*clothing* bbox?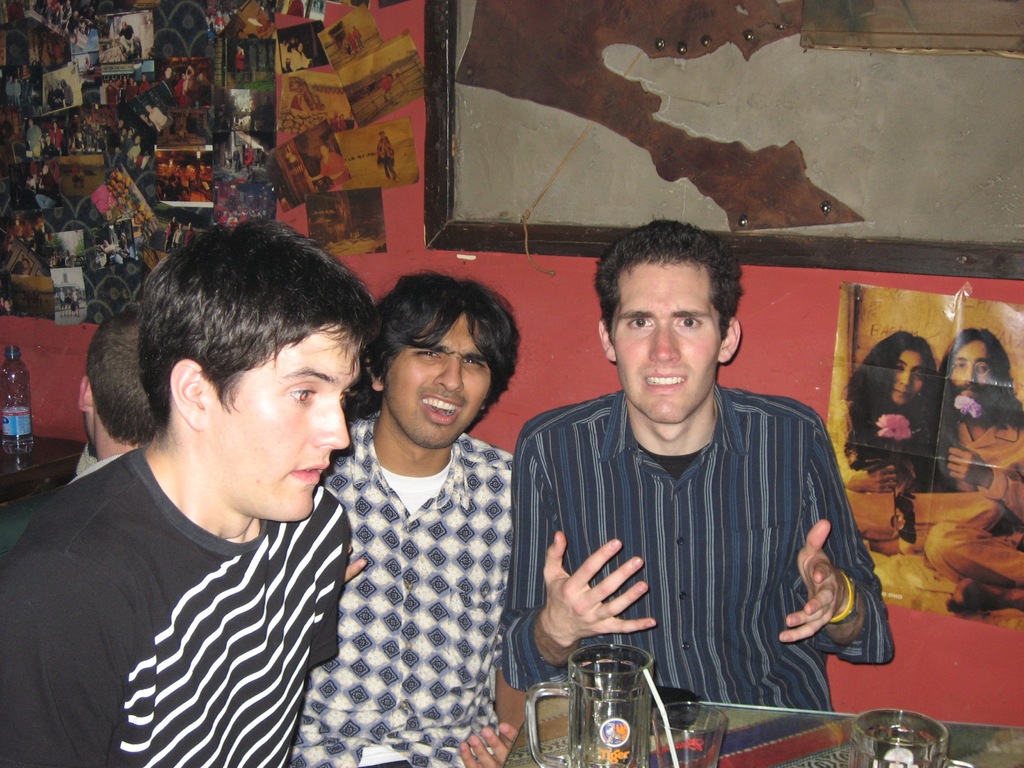
x1=65 y1=444 x2=125 y2=484
